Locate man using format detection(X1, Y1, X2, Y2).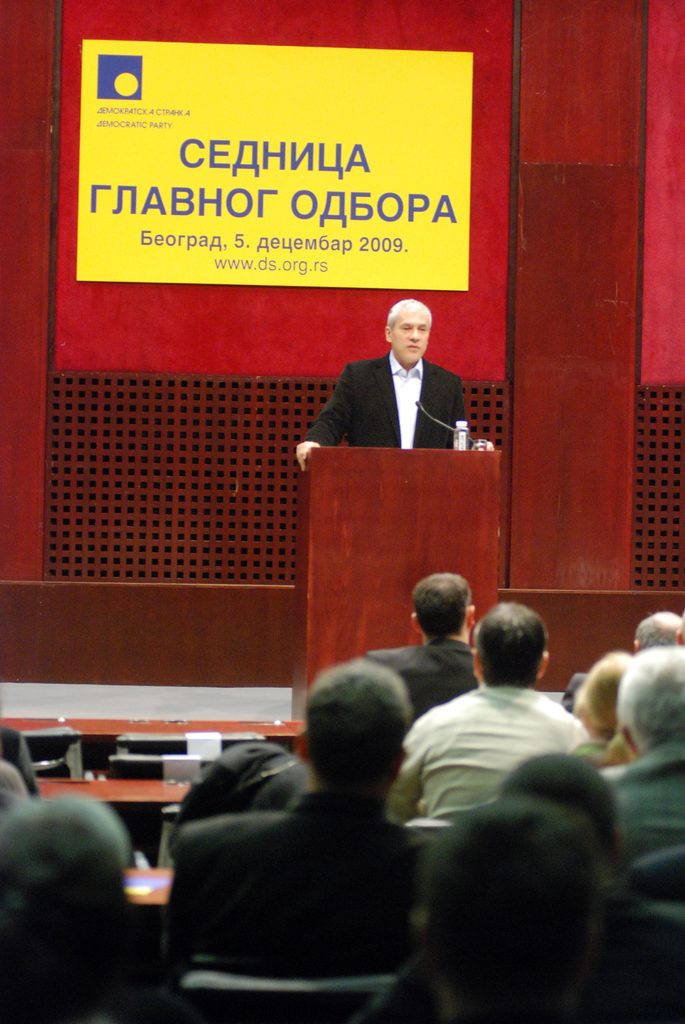
detection(374, 570, 482, 706).
